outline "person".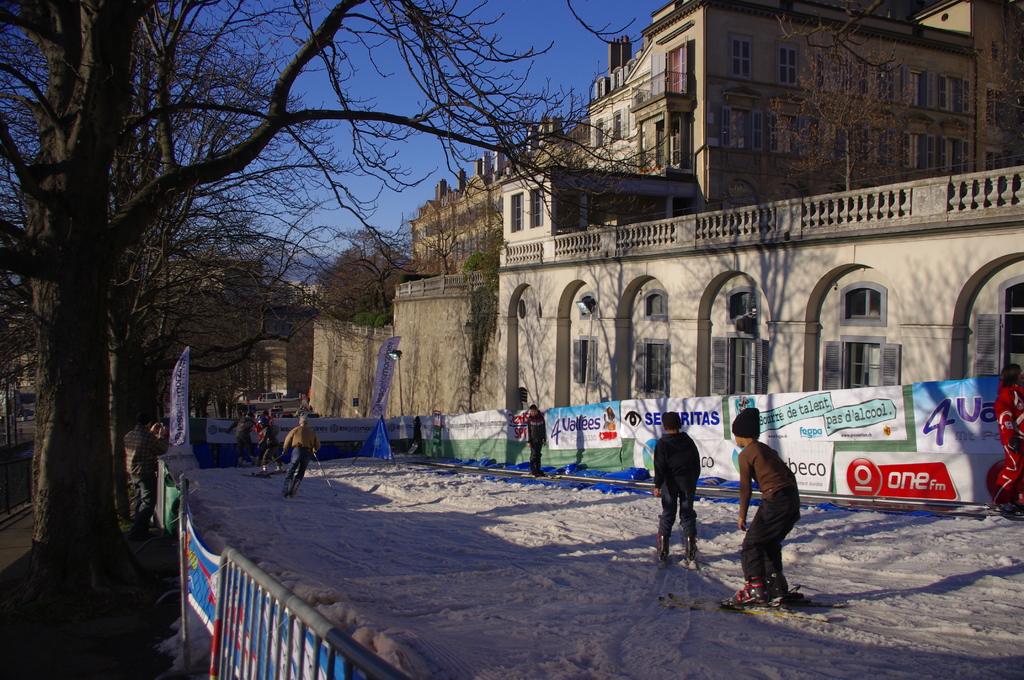
Outline: [x1=131, y1=417, x2=161, y2=529].
